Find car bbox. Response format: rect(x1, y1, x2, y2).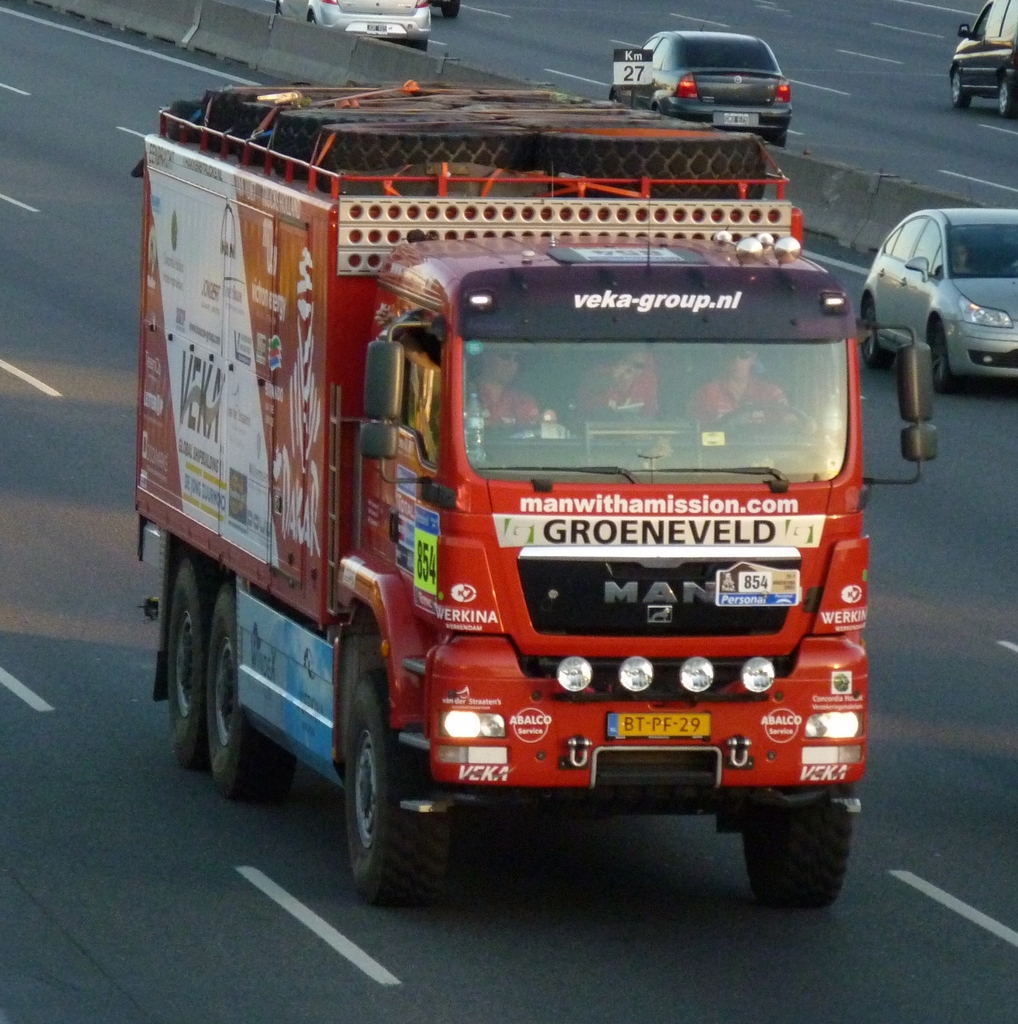
rect(951, 0, 1017, 116).
